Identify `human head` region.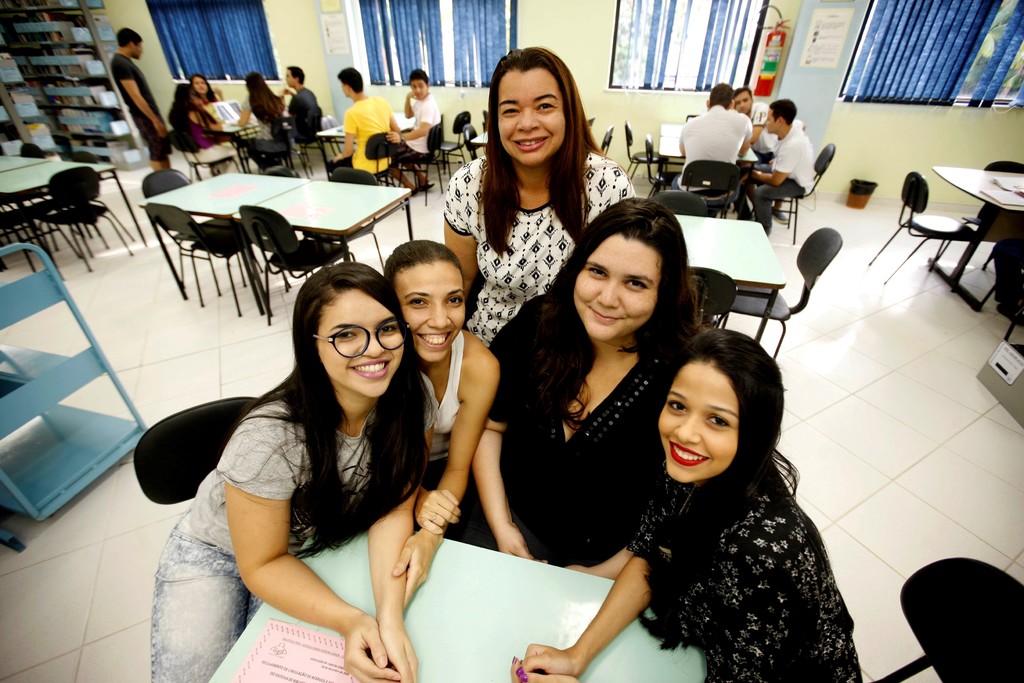
Region: bbox(734, 83, 754, 111).
